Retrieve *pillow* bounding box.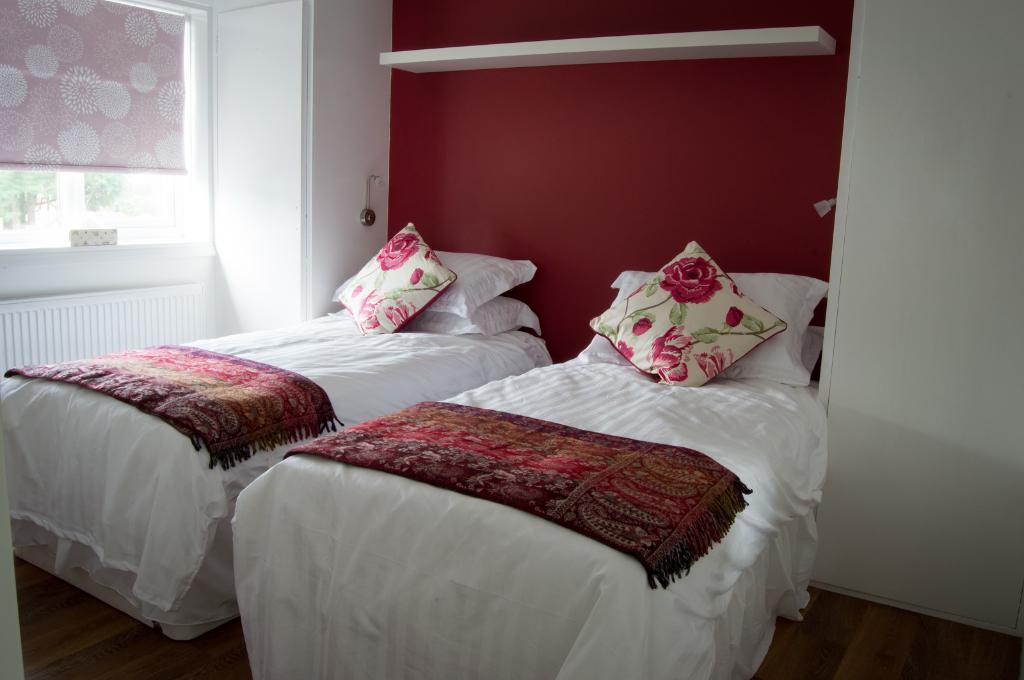
Bounding box: (420,304,538,351).
